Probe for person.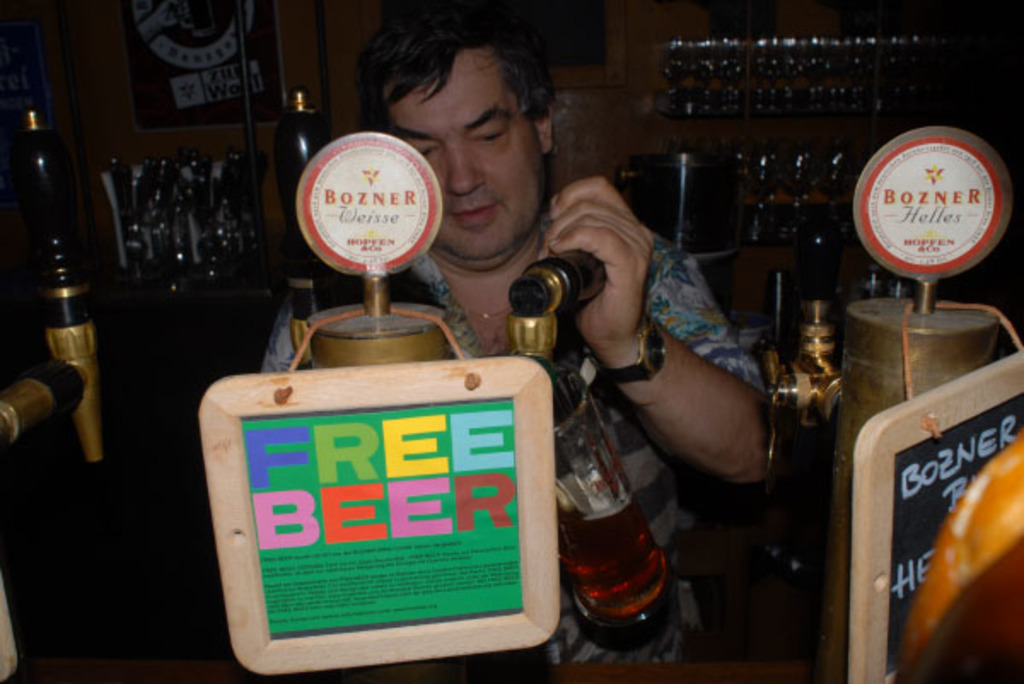
Probe result: 256, 12, 782, 677.
